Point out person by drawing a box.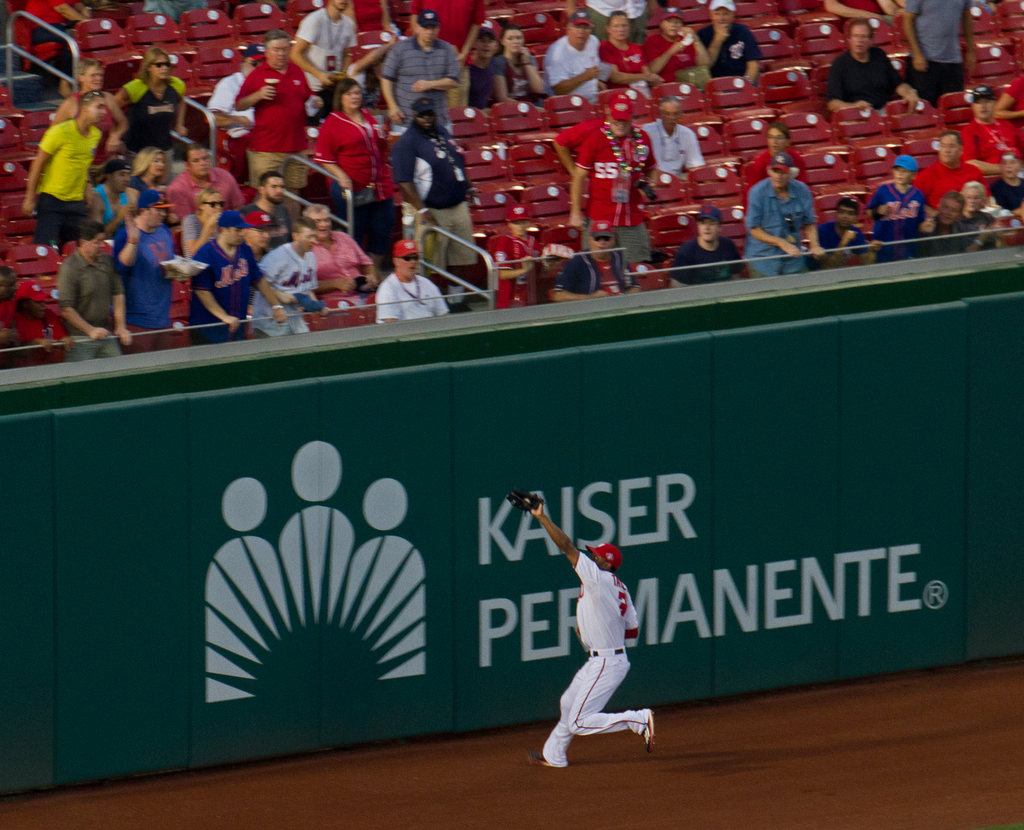
left=115, top=183, right=197, bottom=328.
